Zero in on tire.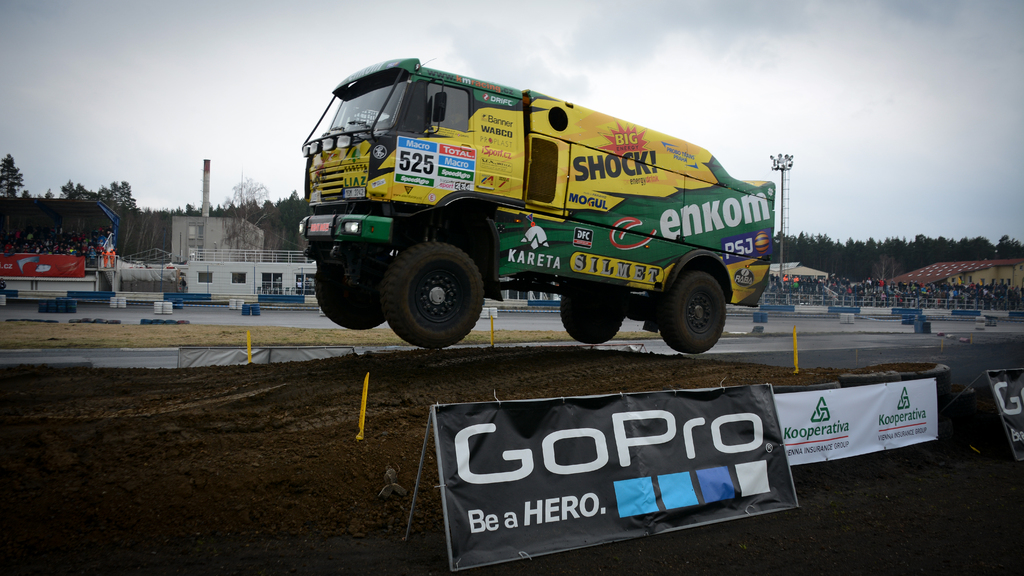
Zeroed in: (658,267,728,353).
